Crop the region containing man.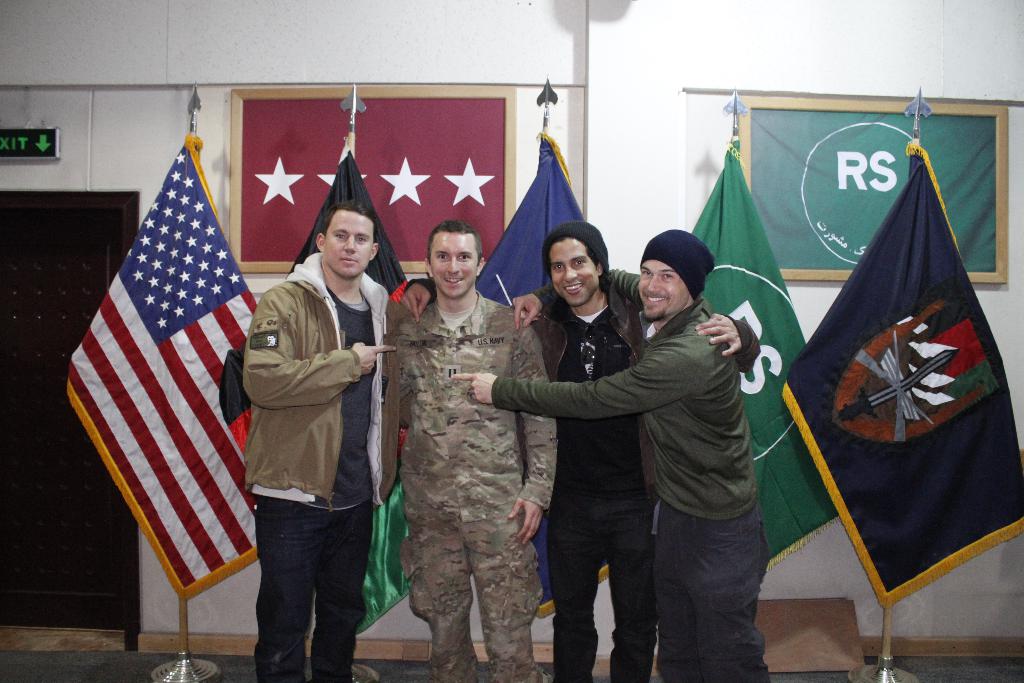
Crop region: x1=532 y1=222 x2=757 y2=682.
